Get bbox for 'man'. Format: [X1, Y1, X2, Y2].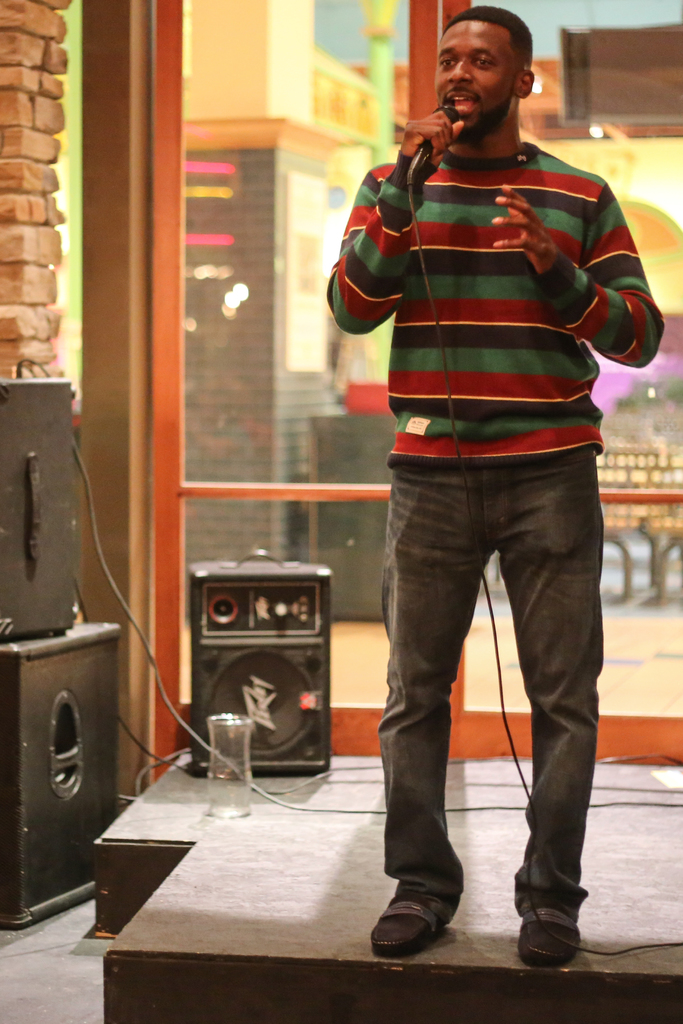
[312, 34, 648, 961].
